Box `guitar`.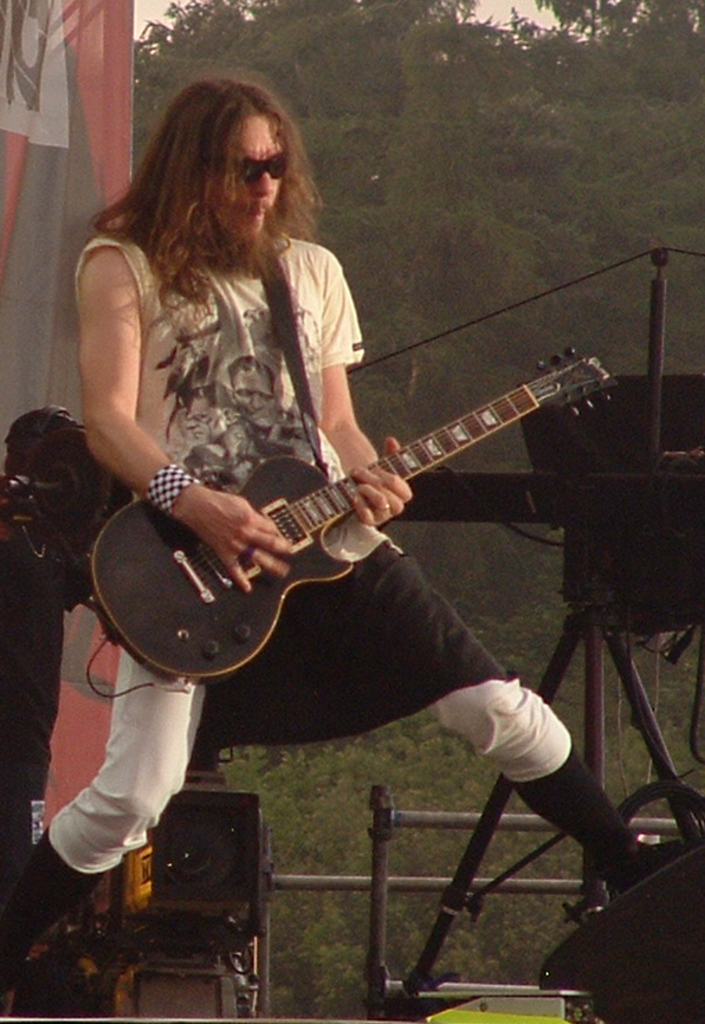
region(90, 341, 613, 681).
